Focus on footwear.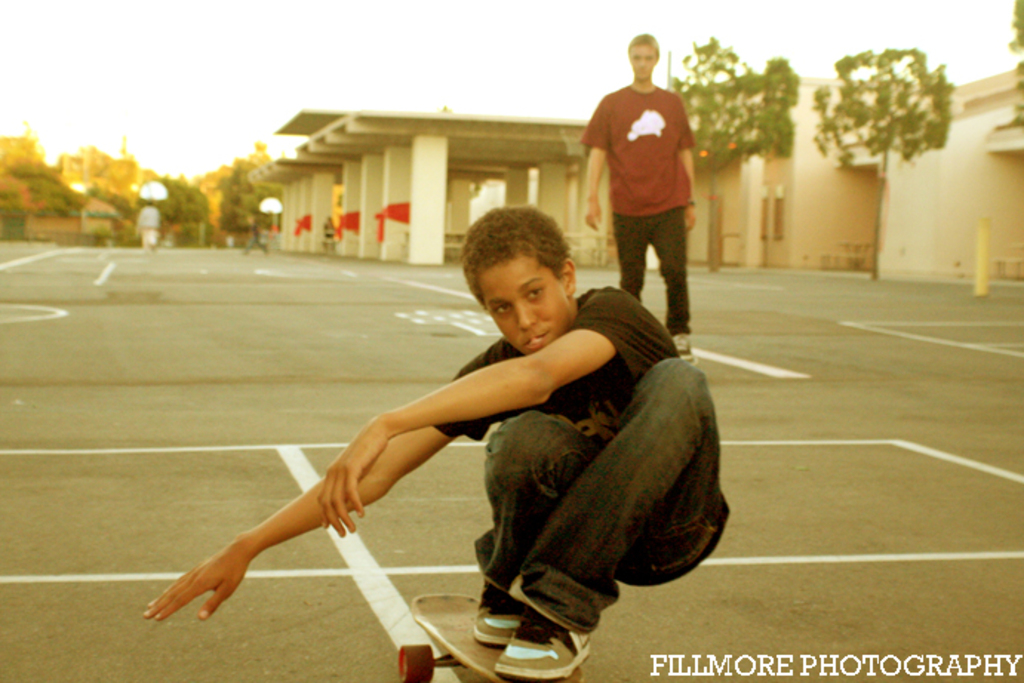
Focused at 491 572 602 680.
